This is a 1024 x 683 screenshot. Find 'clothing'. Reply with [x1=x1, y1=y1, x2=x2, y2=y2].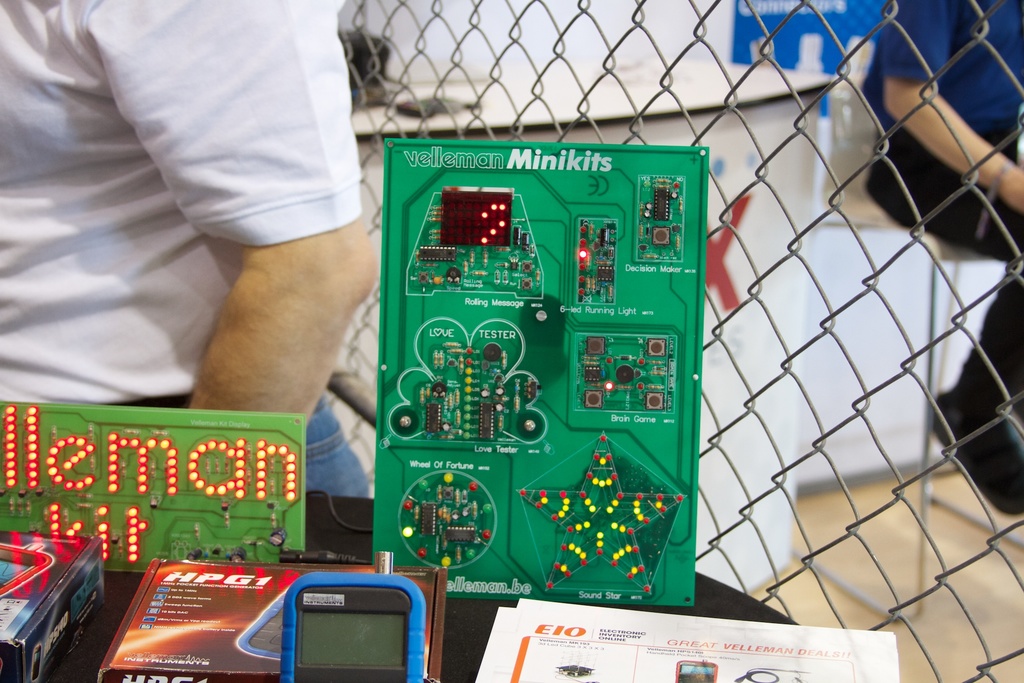
[x1=858, y1=0, x2=1023, y2=431].
